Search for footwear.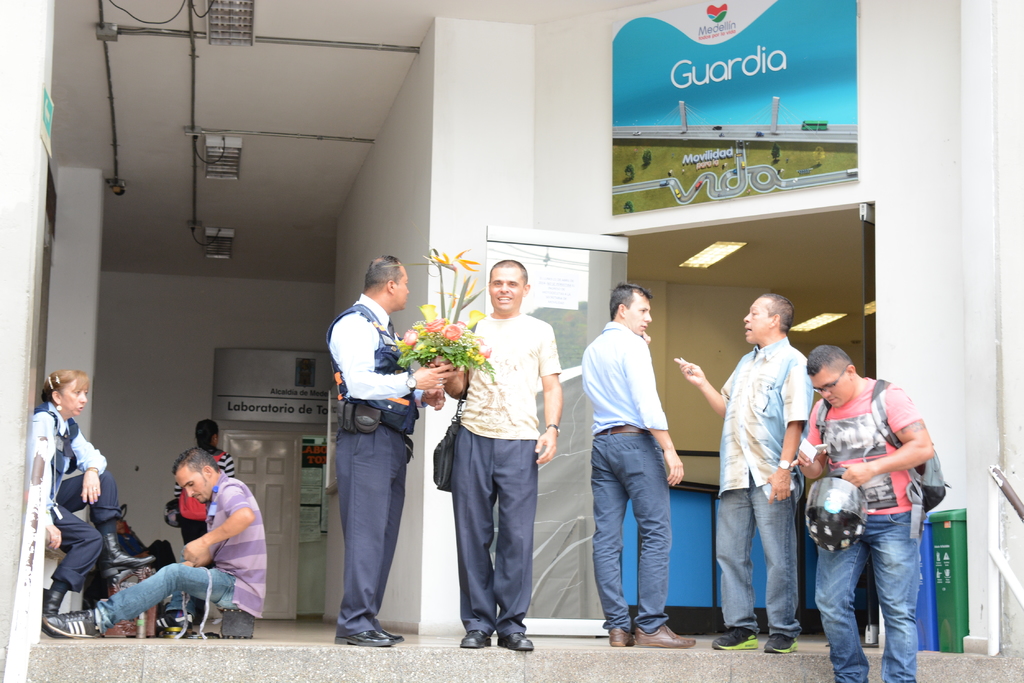
Found at [x1=38, y1=607, x2=100, y2=637].
